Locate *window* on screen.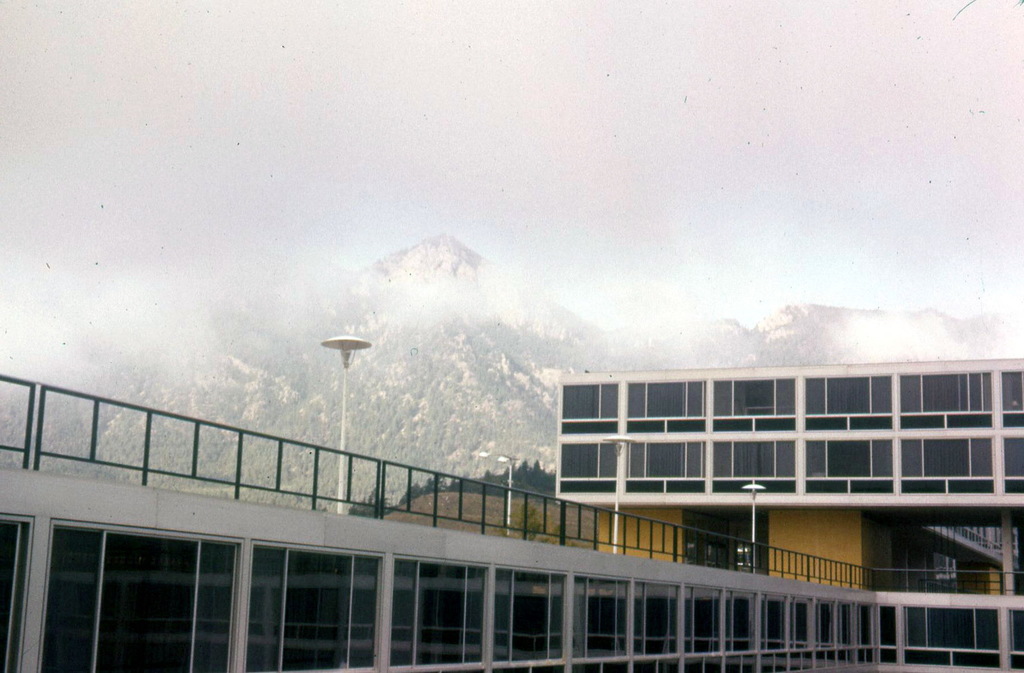
On screen at {"x1": 0, "y1": 514, "x2": 33, "y2": 672}.
